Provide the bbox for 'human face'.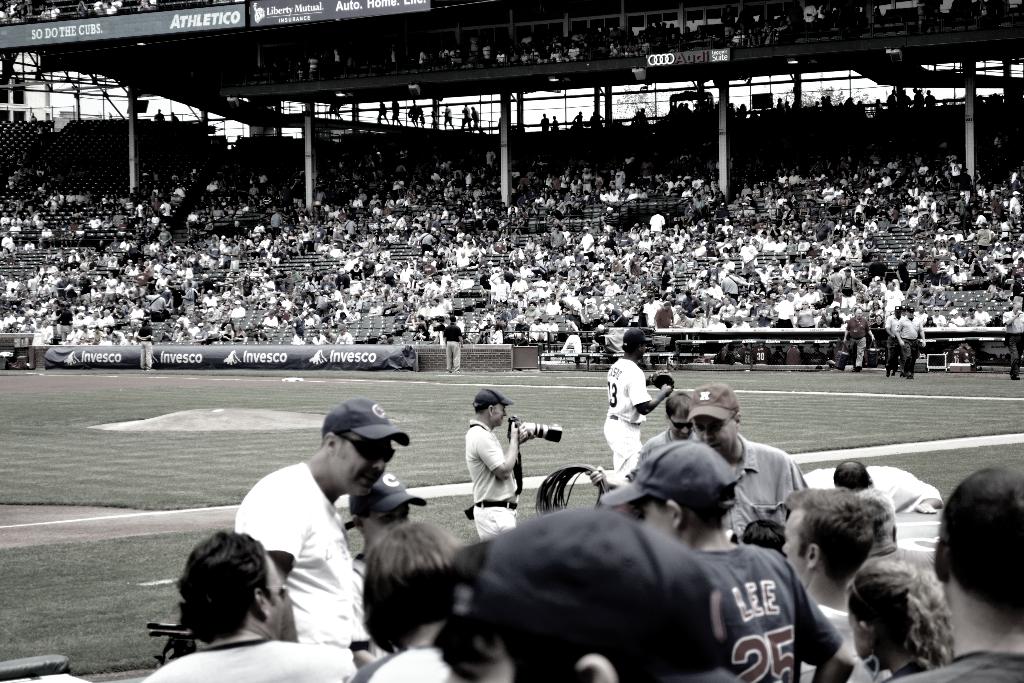
{"left": 673, "top": 414, "right": 694, "bottom": 440}.
